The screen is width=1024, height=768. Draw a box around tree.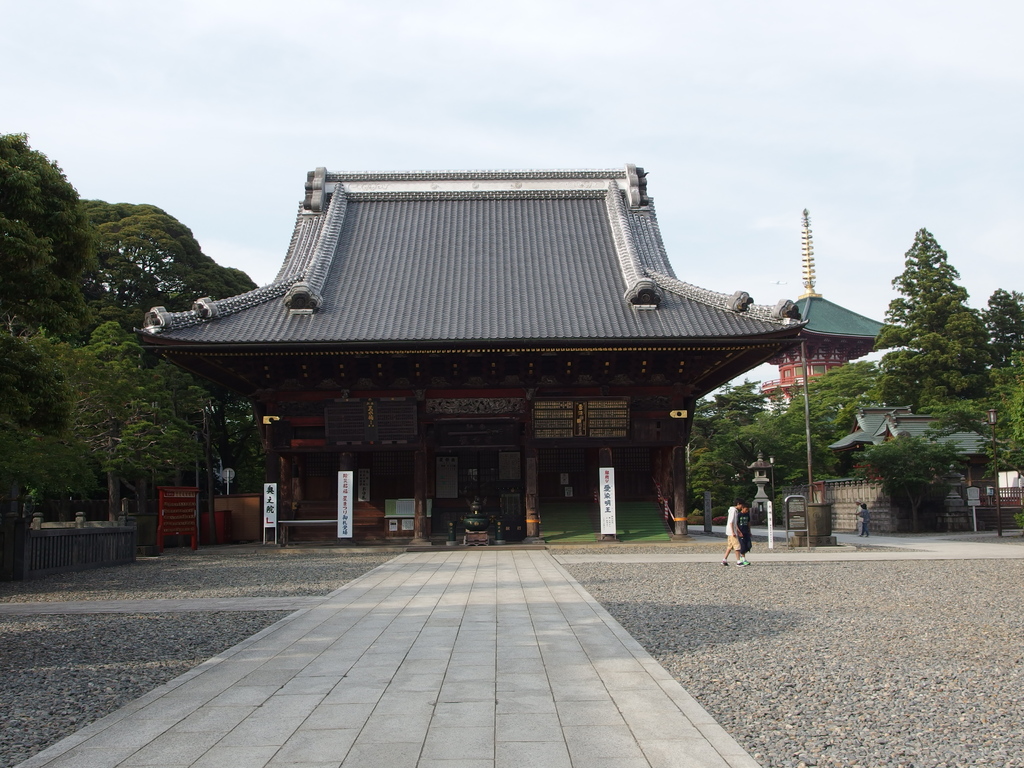
x1=816, y1=355, x2=882, y2=442.
